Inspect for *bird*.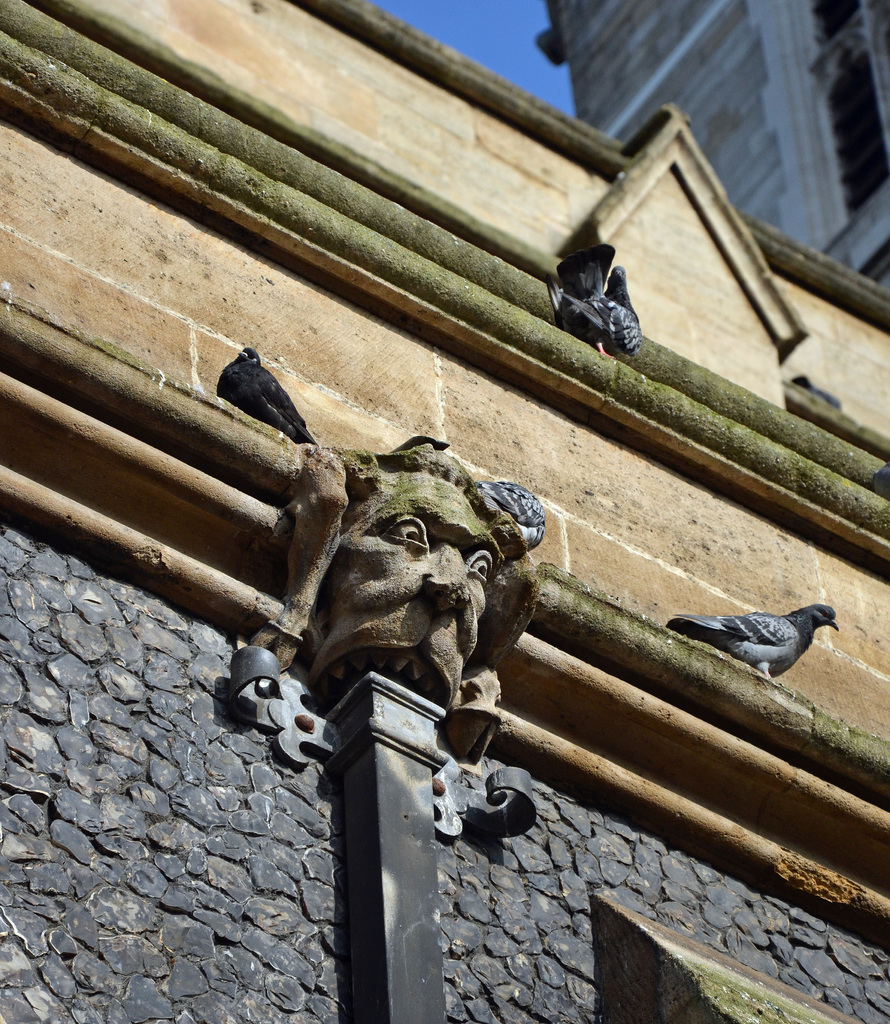
Inspection: left=207, top=346, right=321, bottom=447.
